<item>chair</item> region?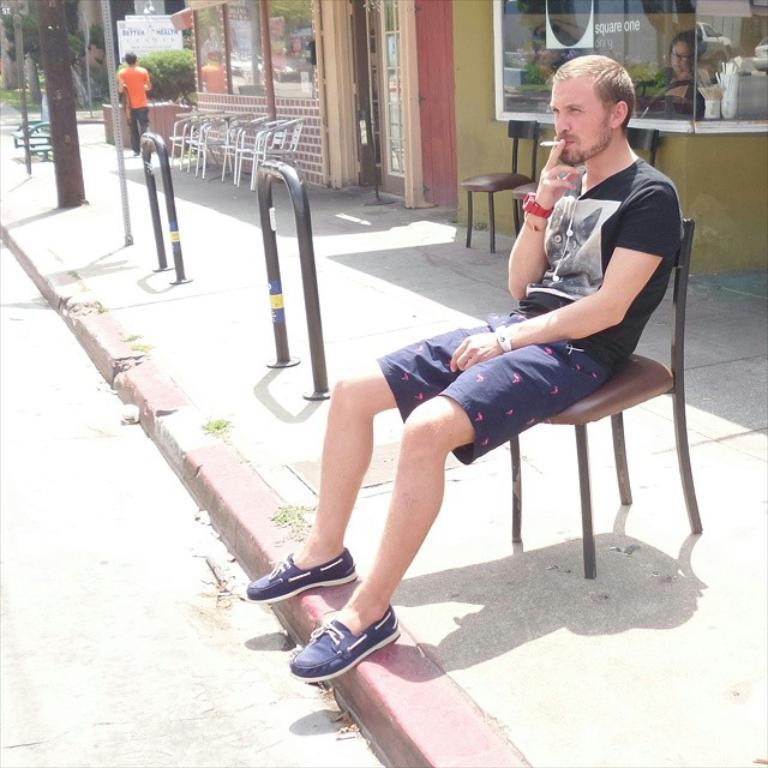
pyautogui.locateOnScreen(458, 118, 542, 257)
